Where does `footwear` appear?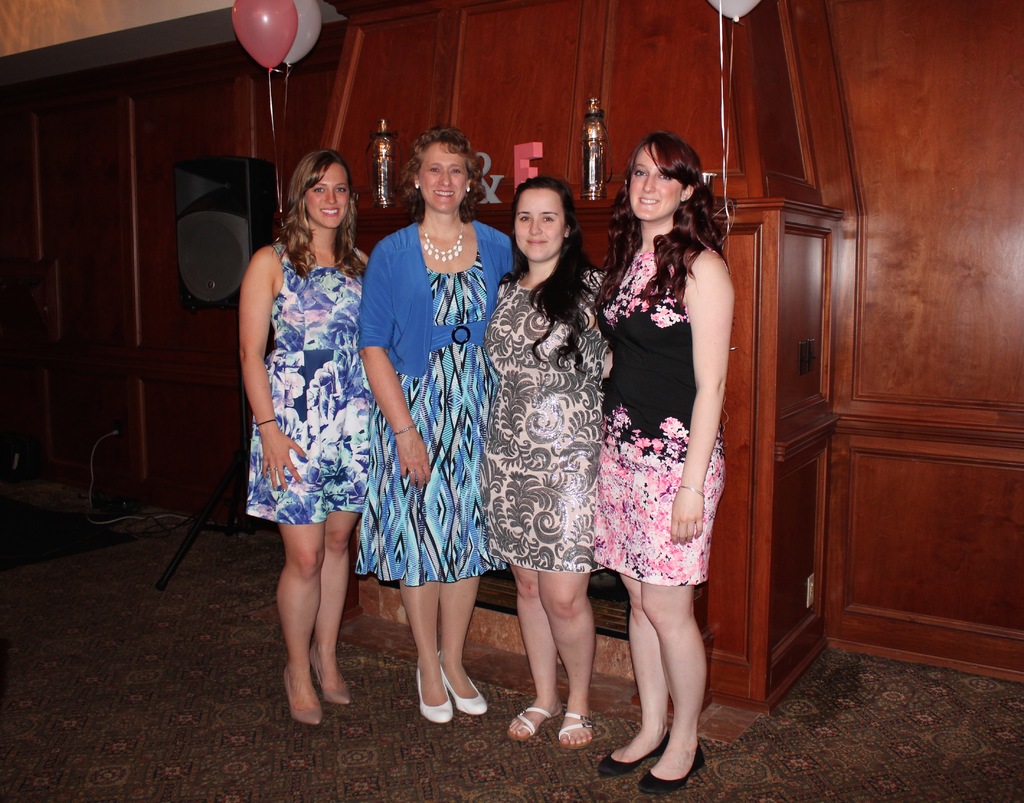
Appears at BBox(419, 666, 454, 724).
